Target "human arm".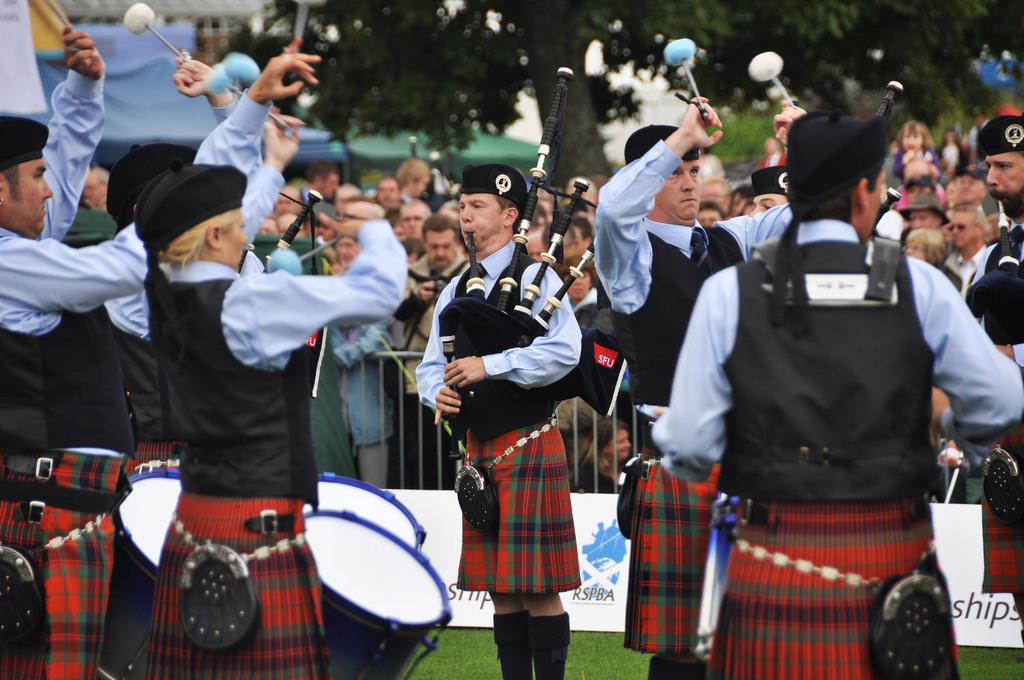
Target region: [247,222,419,360].
